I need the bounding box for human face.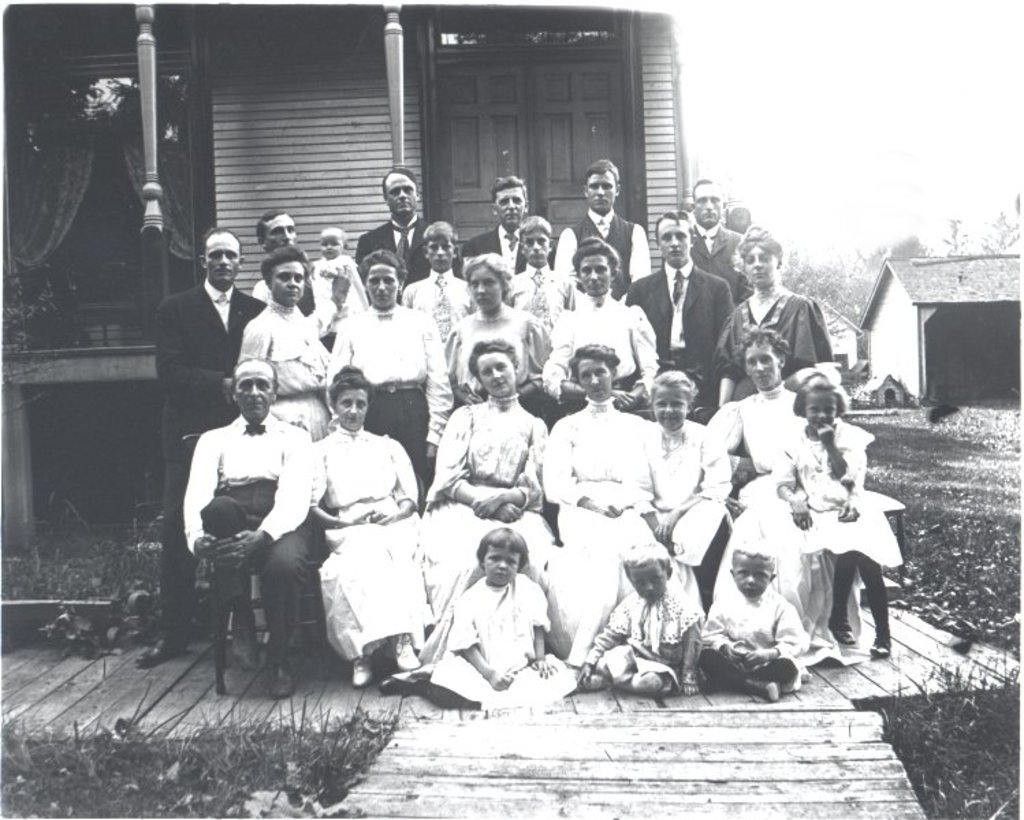
Here it is: (x1=483, y1=544, x2=518, y2=586).
